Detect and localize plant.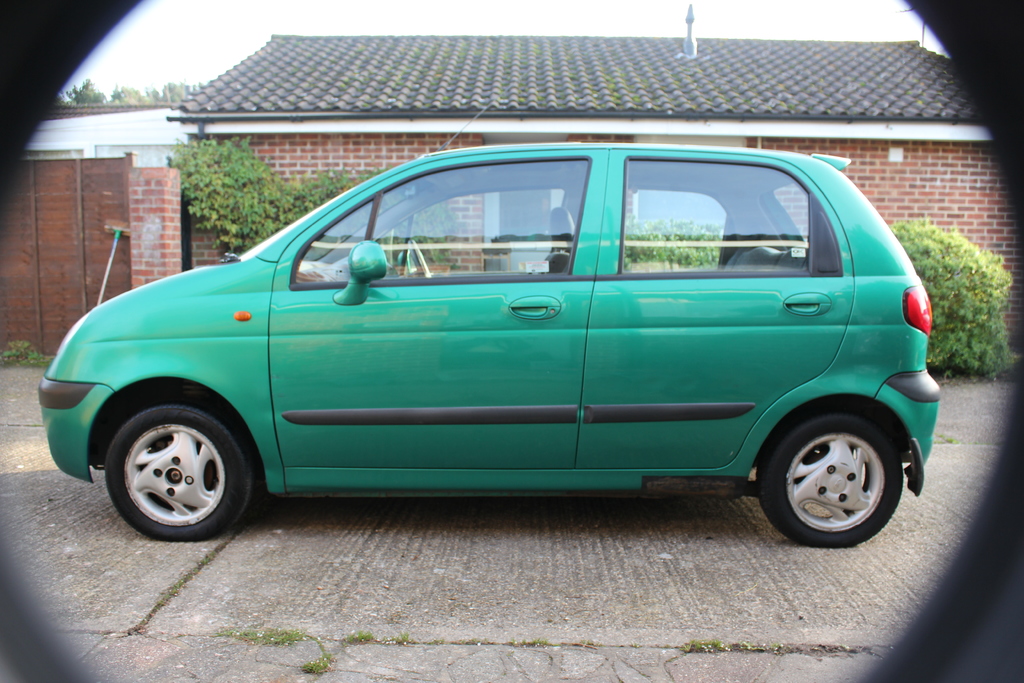
Localized at region(340, 627, 374, 645).
